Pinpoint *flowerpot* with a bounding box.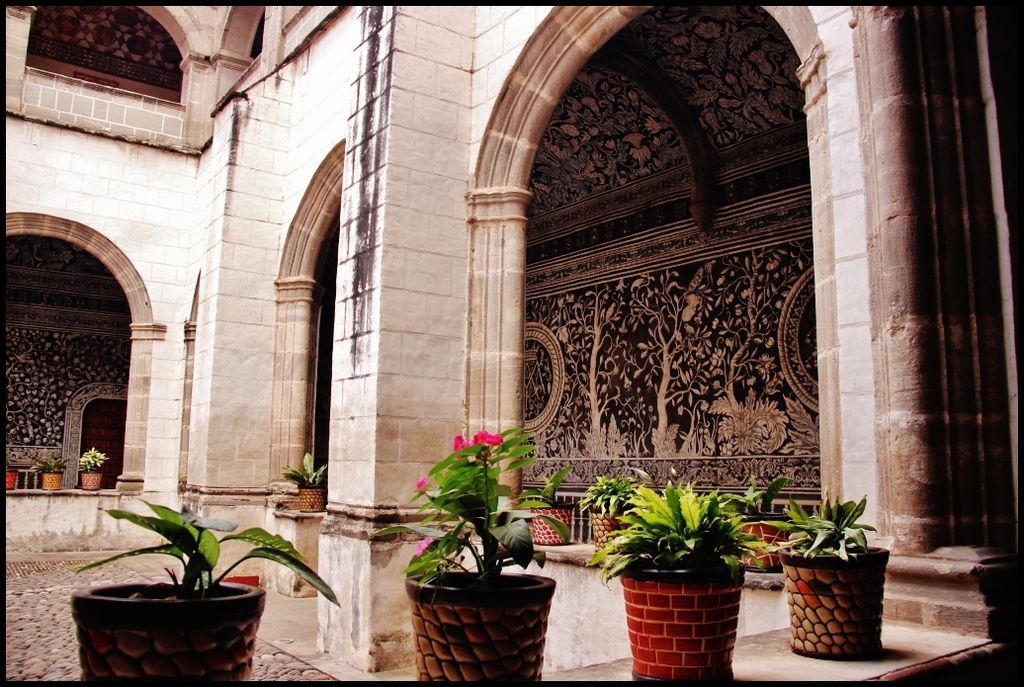
[83, 472, 103, 489].
